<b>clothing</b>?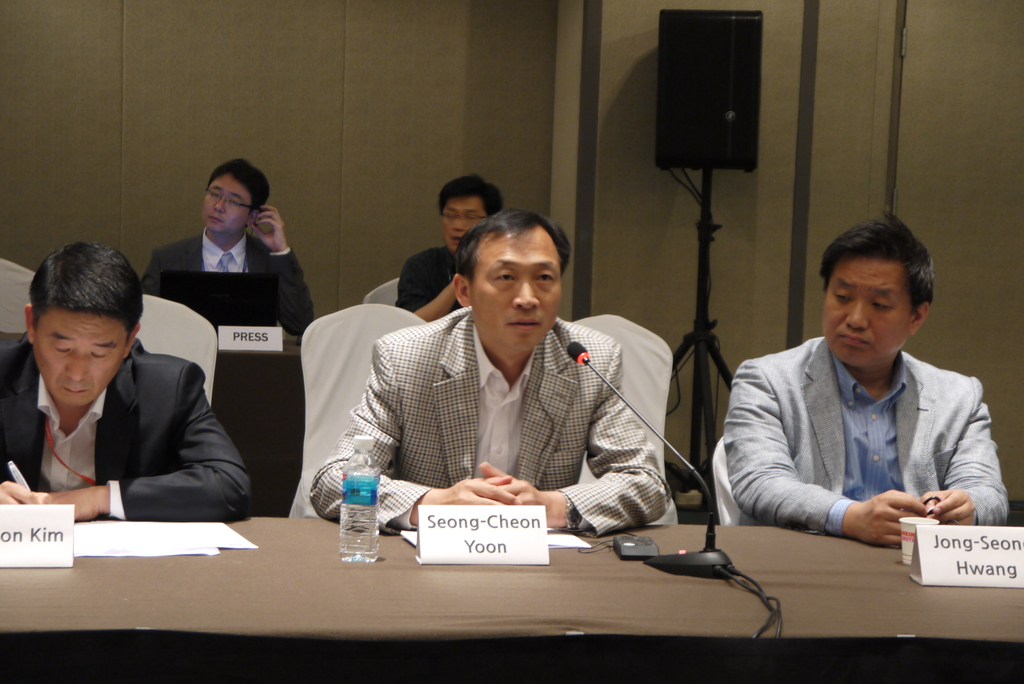
(x1=394, y1=246, x2=459, y2=318)
